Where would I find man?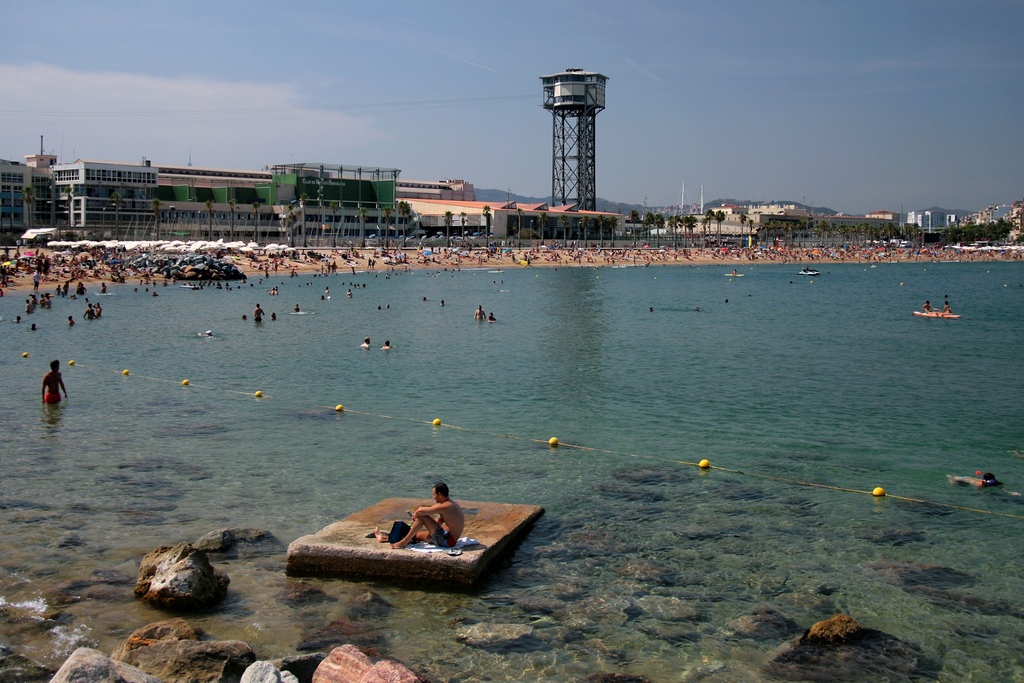
At [371,481,465,550].
